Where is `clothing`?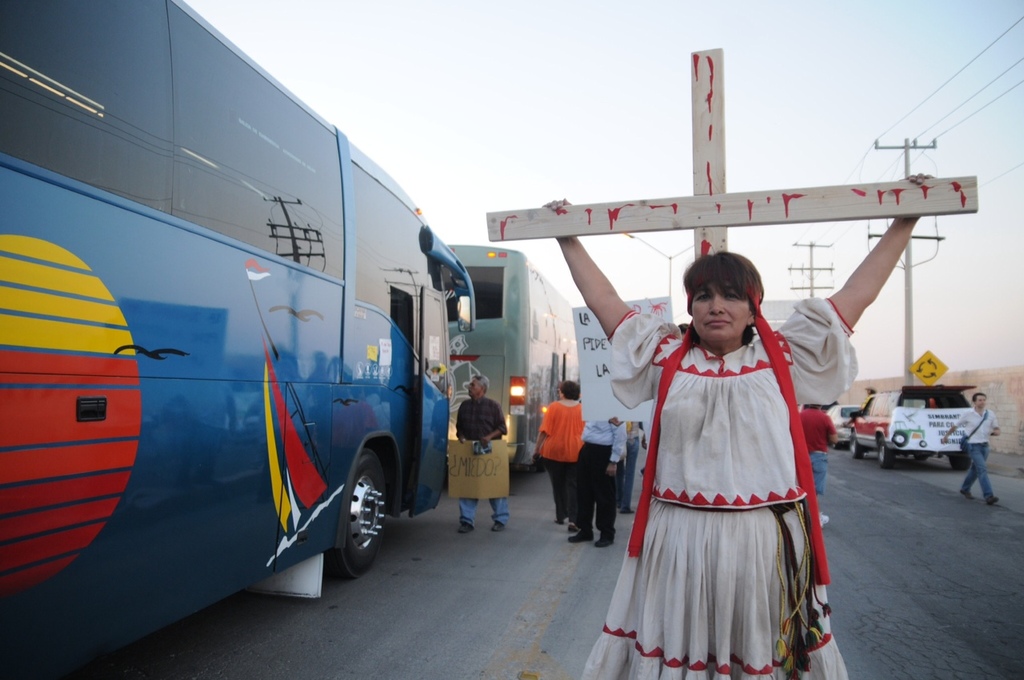
bbox(593, 264, 846, 650).
